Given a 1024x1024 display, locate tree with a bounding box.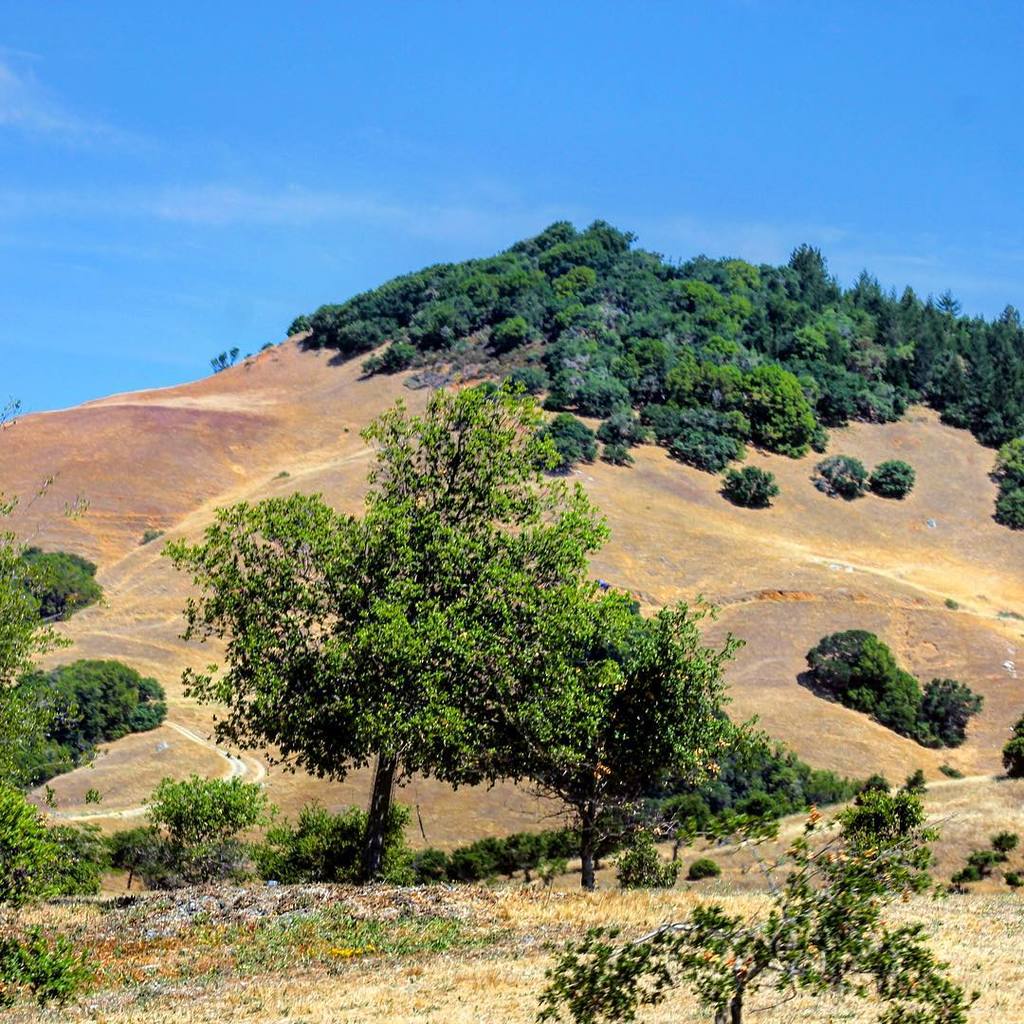
Located: bbox=[979, 439, 1023, 531].
